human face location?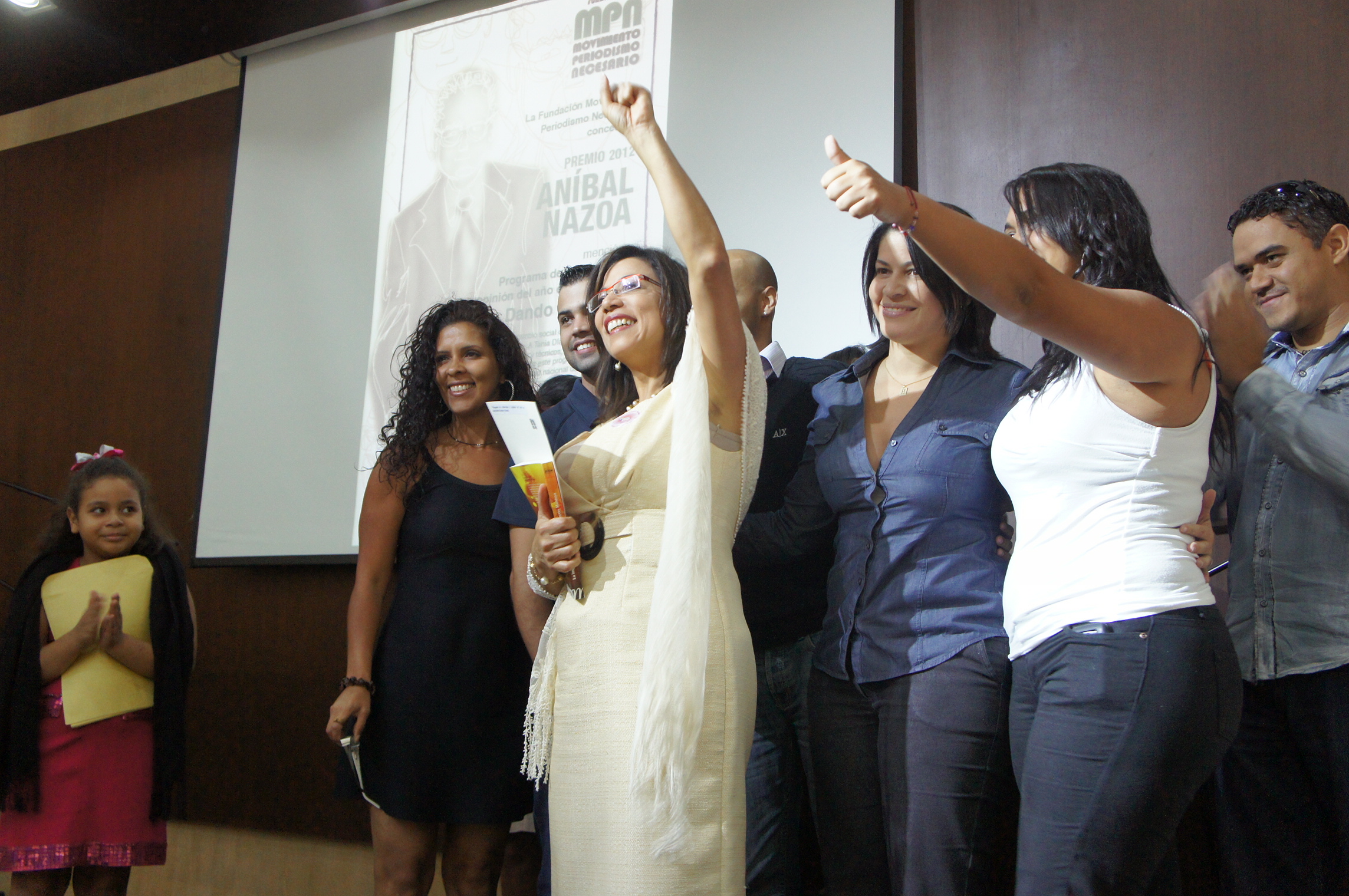
<region>511, 136, 554, 200</region>
